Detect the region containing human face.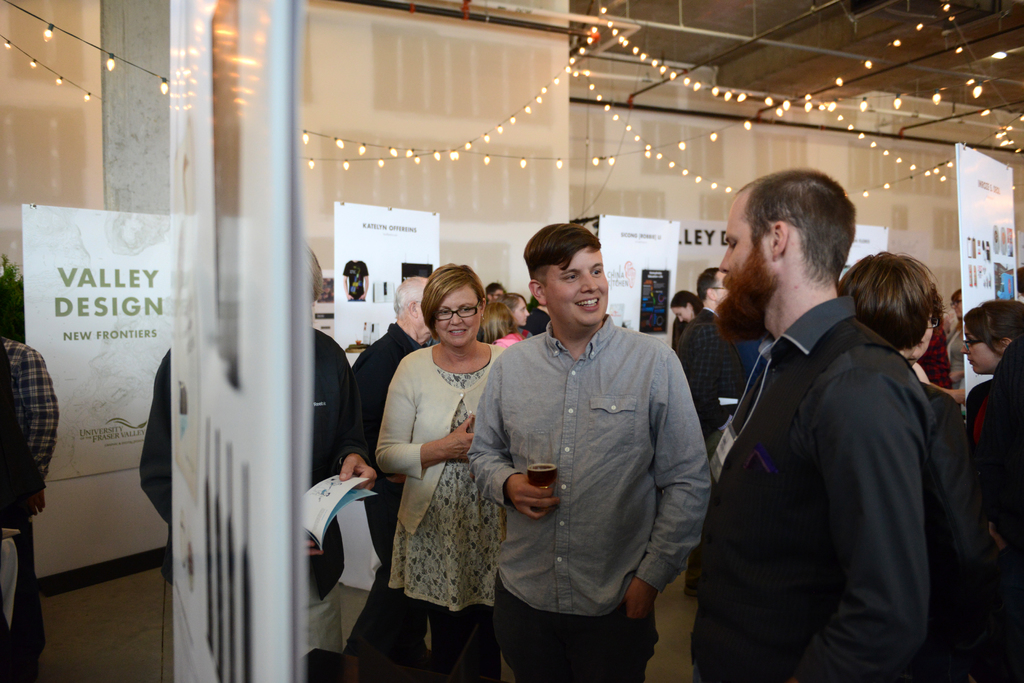
954:291:963:317.
